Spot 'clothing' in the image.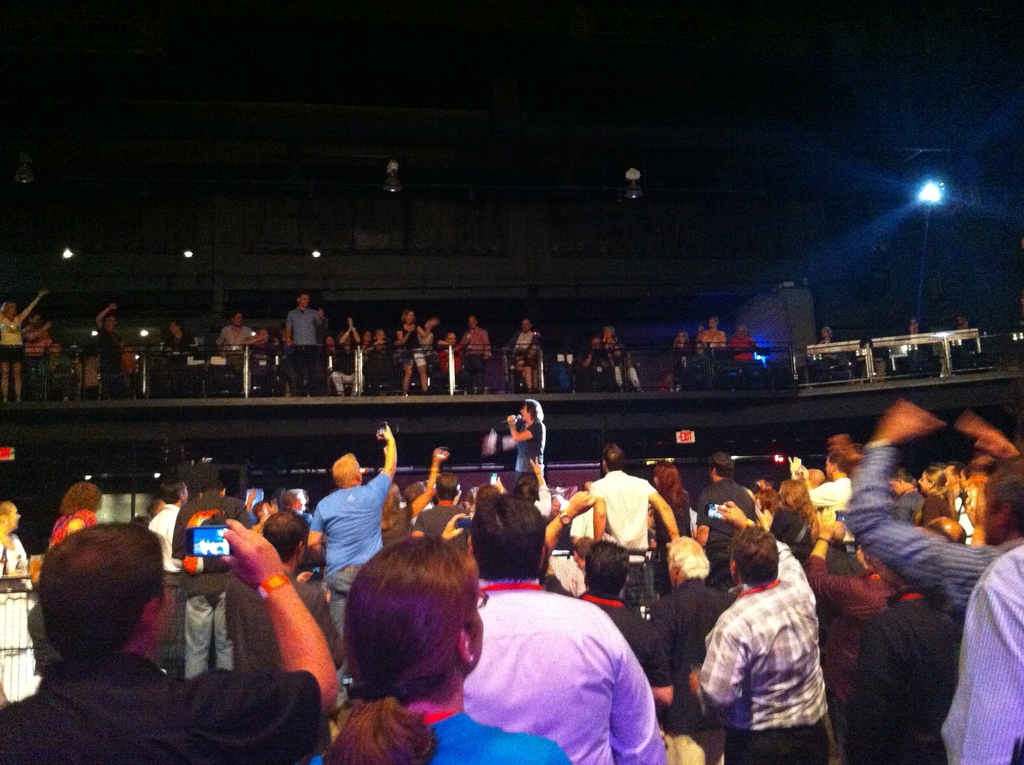
'clothing' found at pyautogui.locateOnScreen(440, 350, 475, 385).
